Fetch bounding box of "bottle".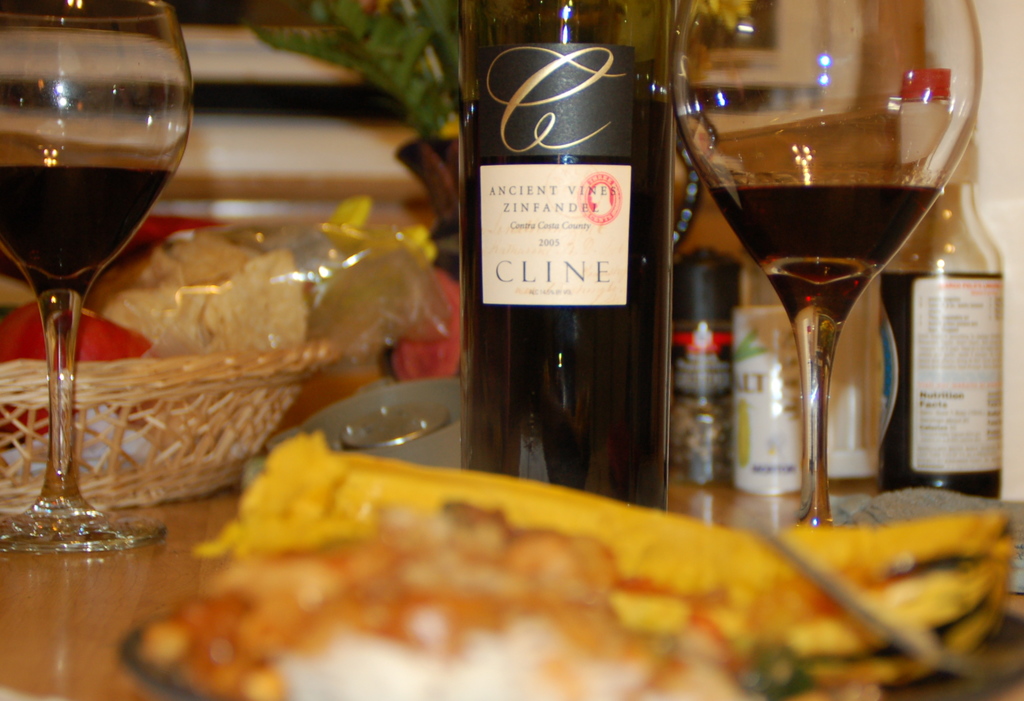
Bbox: bbox(868, 163, 1009, 504).
